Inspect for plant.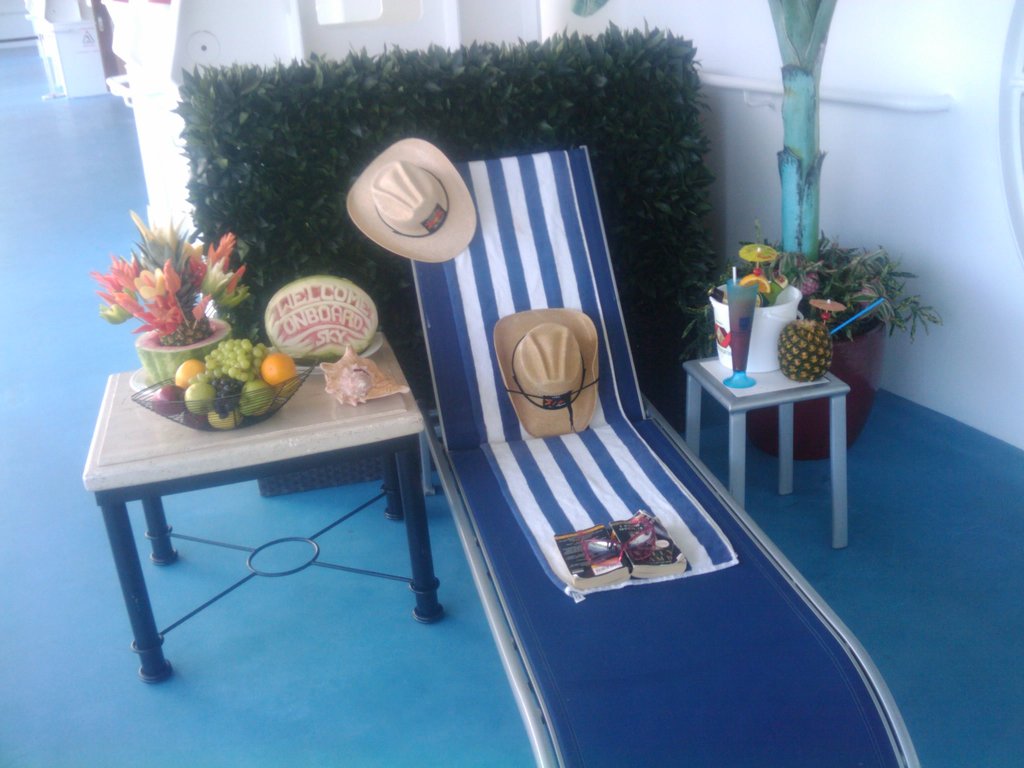
Inspection: bbox=(672, 228, 945, 375).
